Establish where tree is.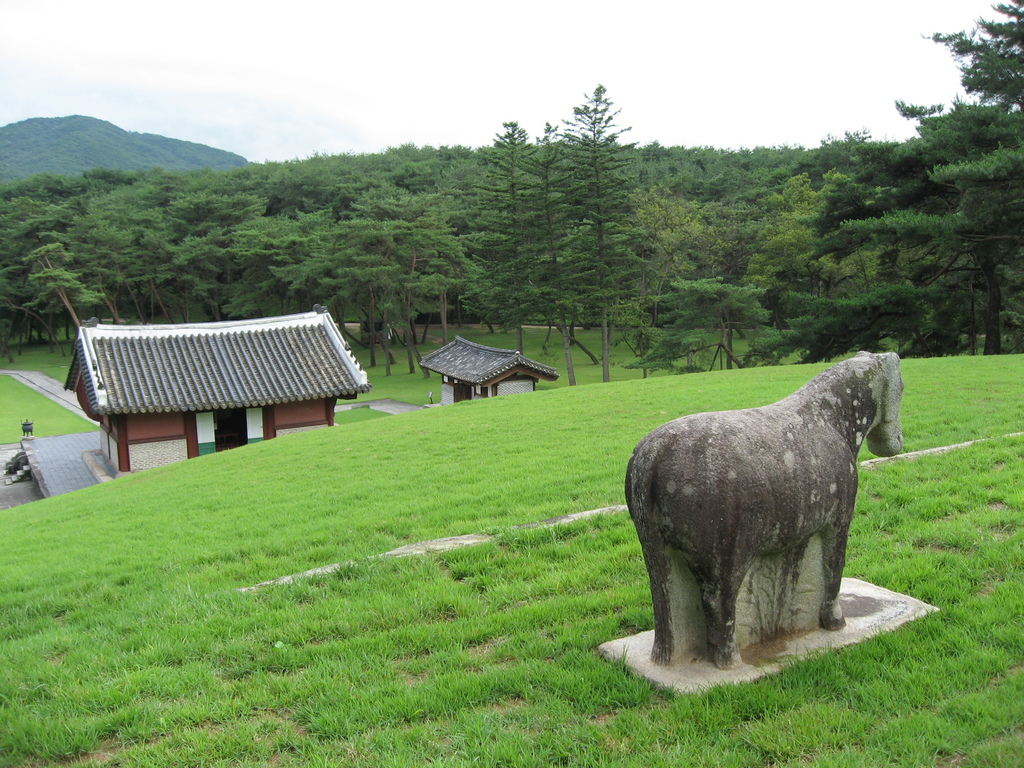
Established at (x1=351, y1=141, x2=438, y2=200).
